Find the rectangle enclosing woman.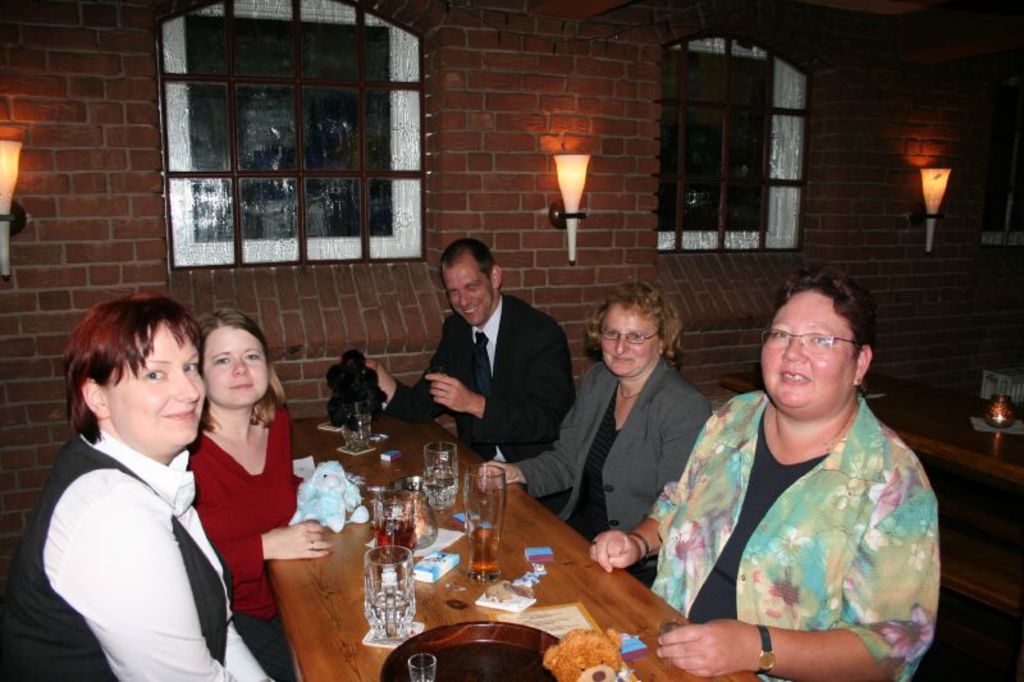
[x1=0, y1=289, x2=280, y2=681].
